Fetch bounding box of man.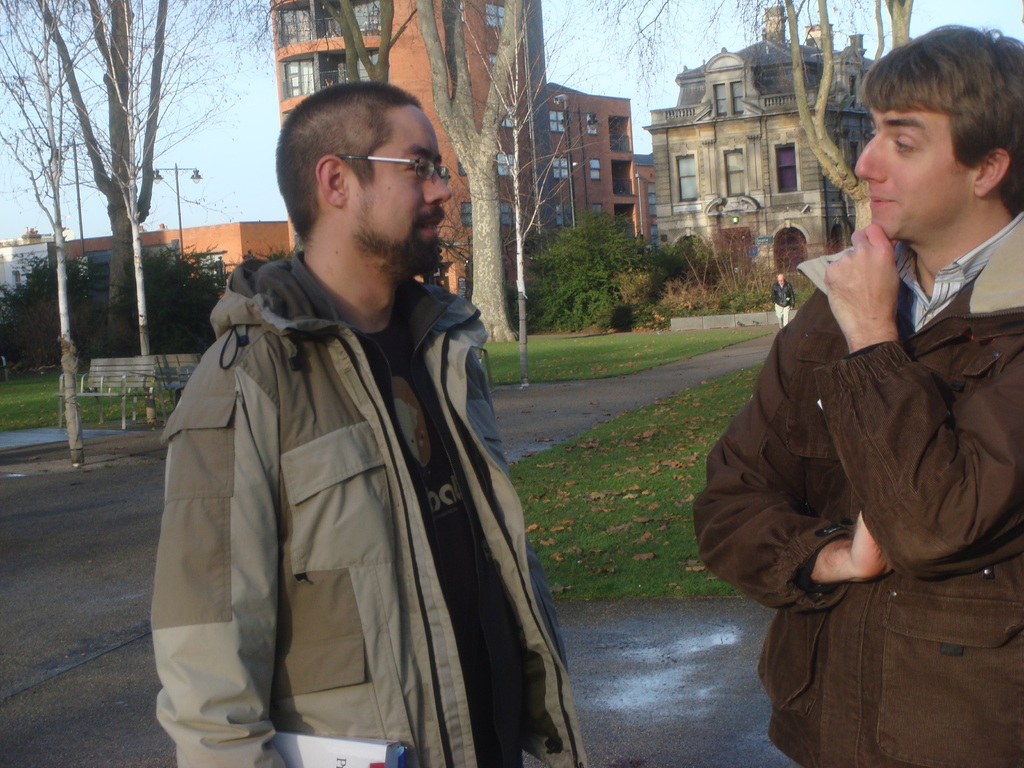
Bbox: [737, 31, 1023, 763].
